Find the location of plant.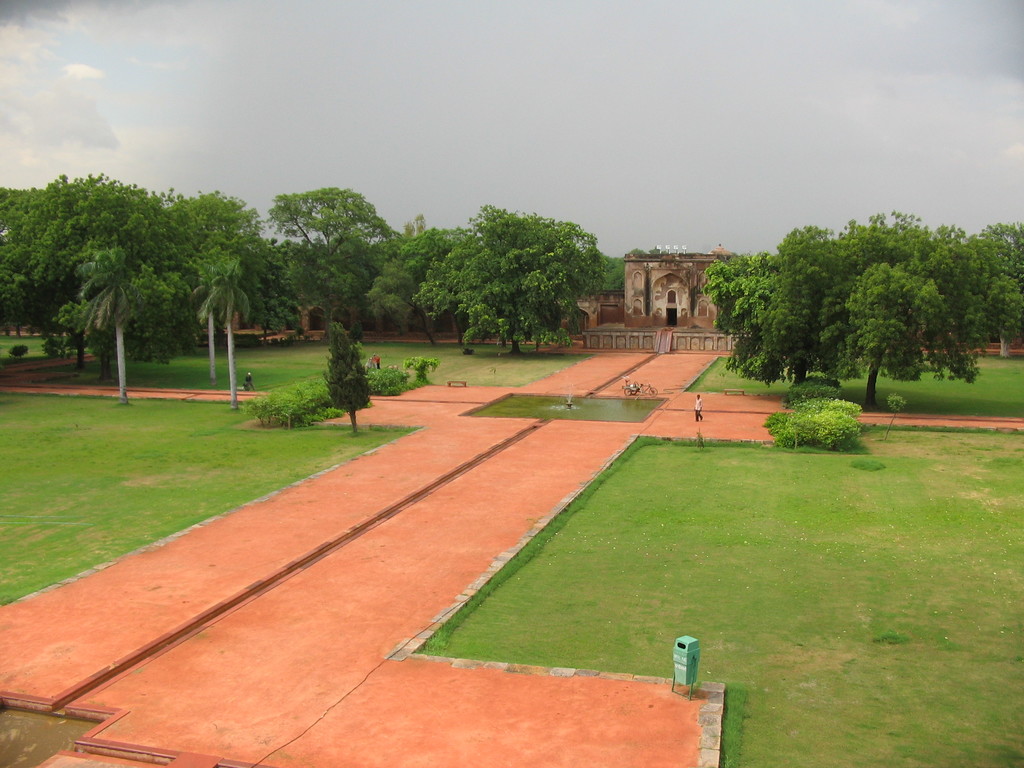
Location: detection(250, 378, 346, 436).
